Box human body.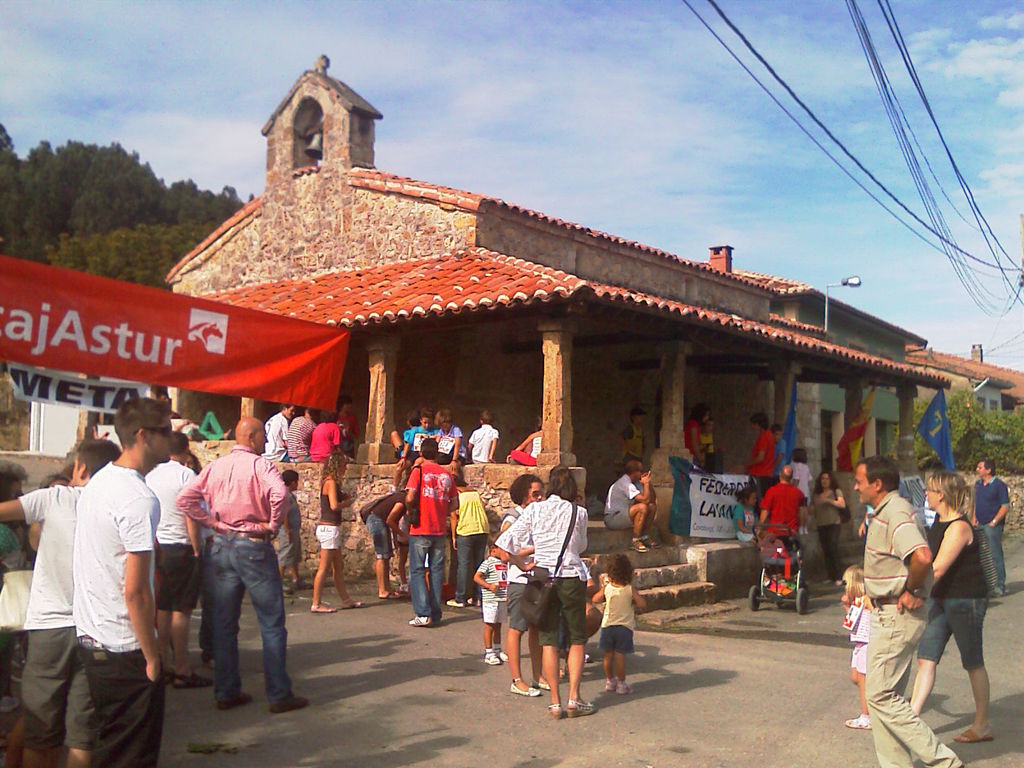
bbox=[788, 458, 816, 534].
